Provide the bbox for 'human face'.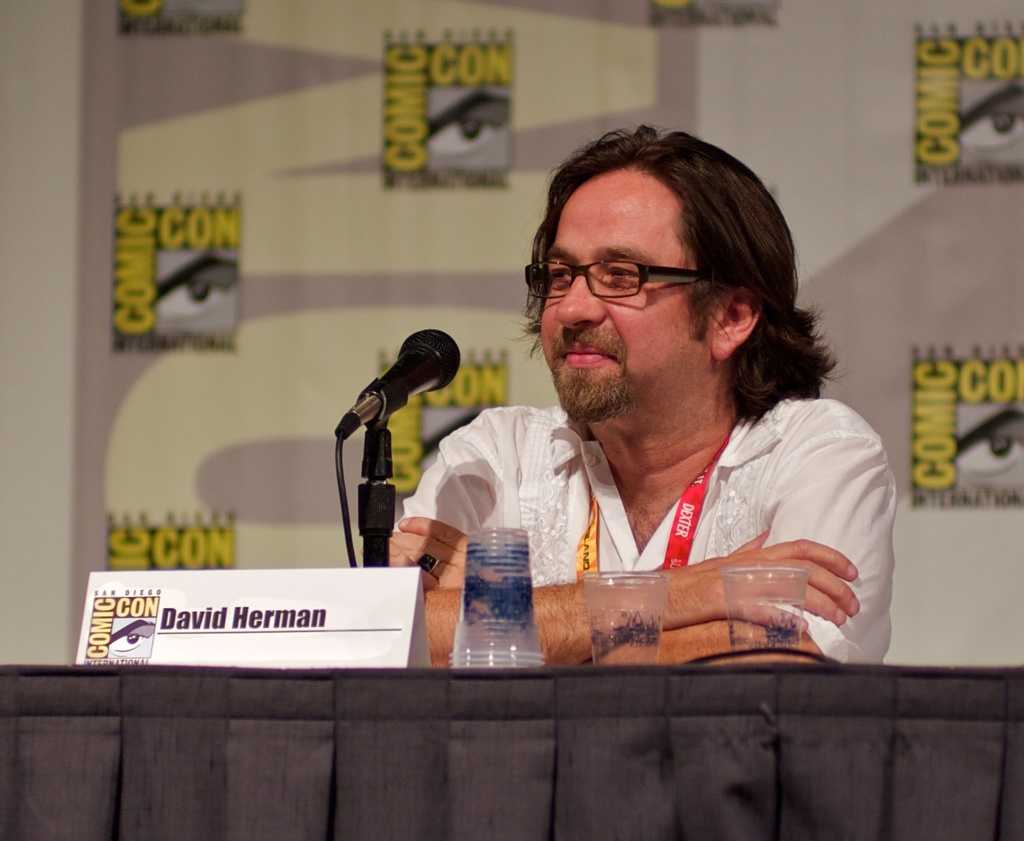
(533,164,728,423).
